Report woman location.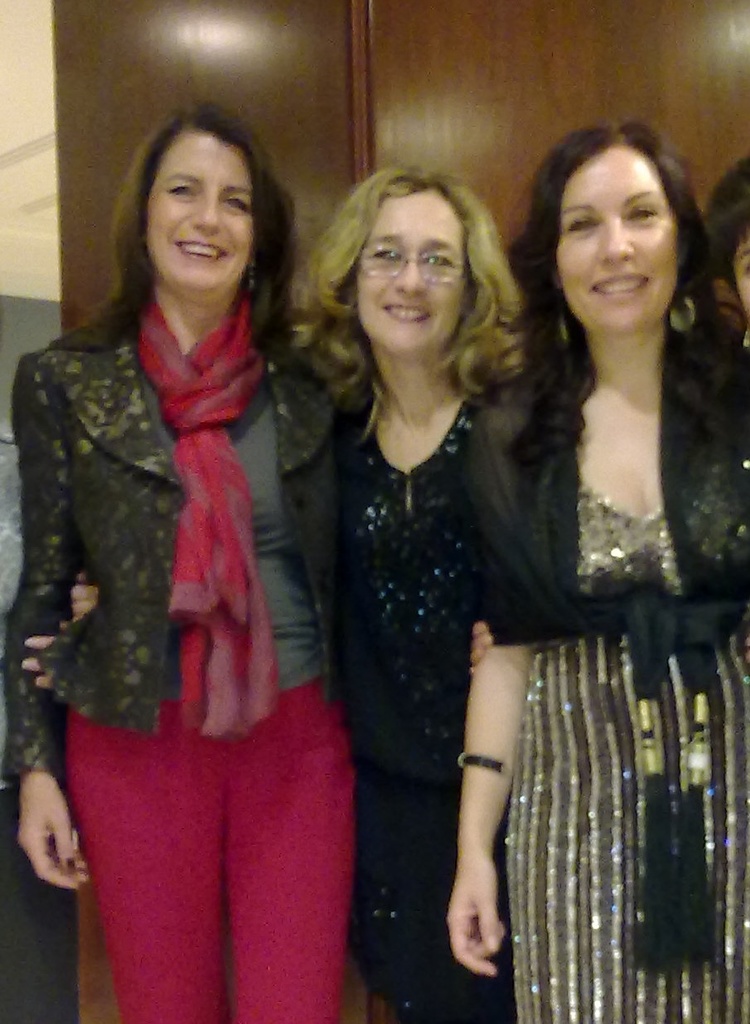
Report: [441, 118, 749, 1023].
